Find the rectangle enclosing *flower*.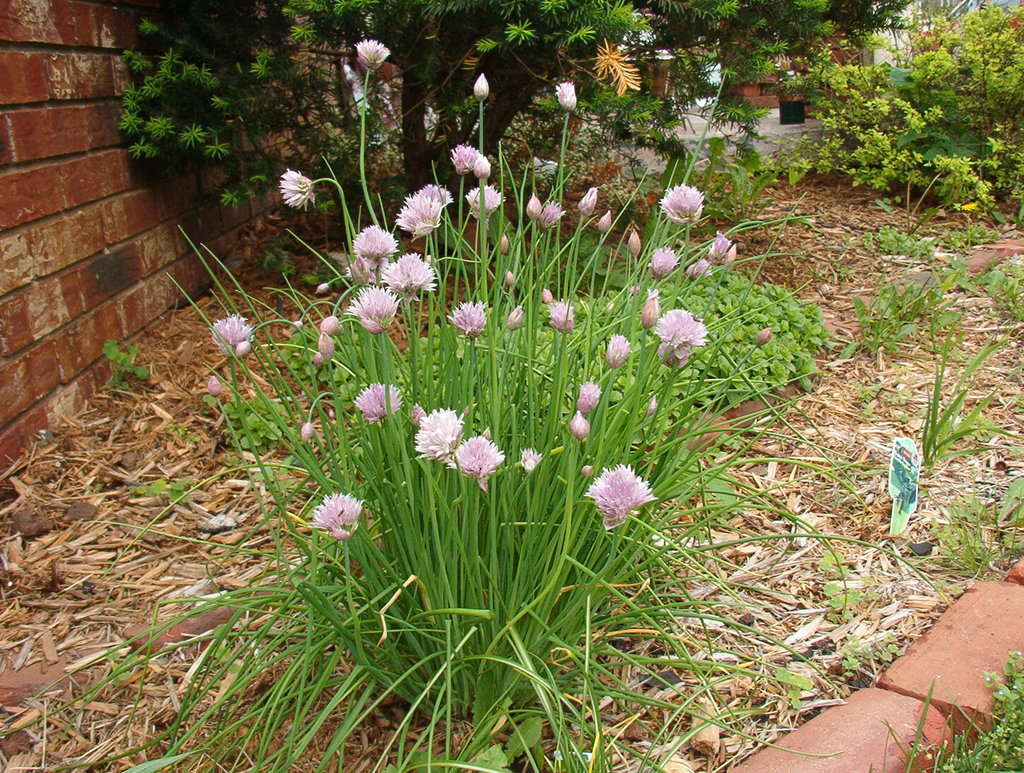
<region>387, 254, 438, 298</region>.
